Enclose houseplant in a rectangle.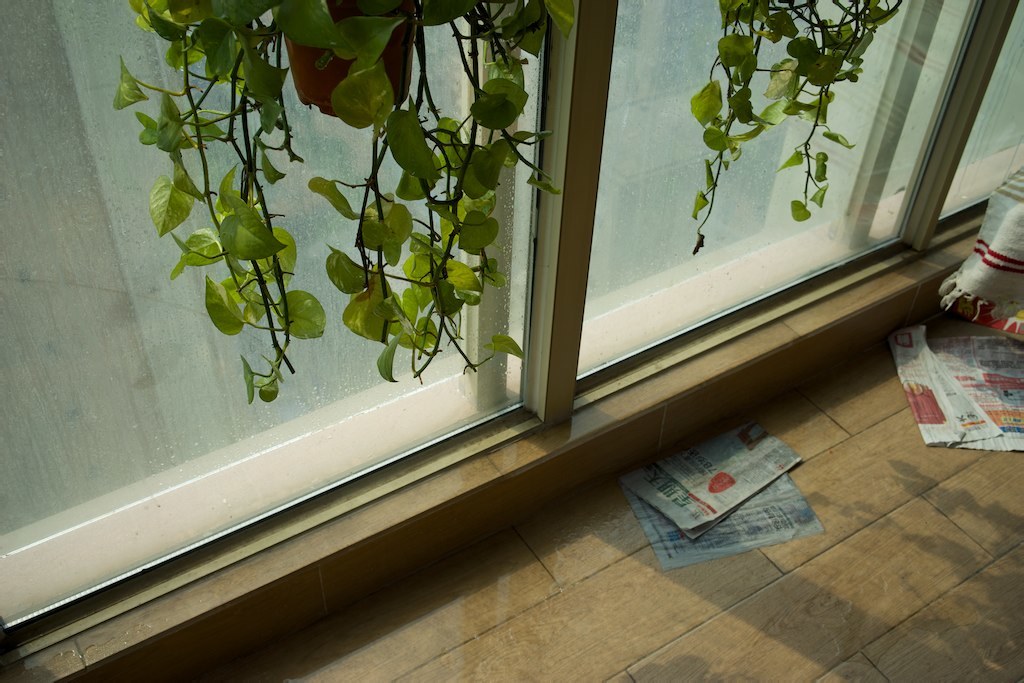
[691,0,901,255].
